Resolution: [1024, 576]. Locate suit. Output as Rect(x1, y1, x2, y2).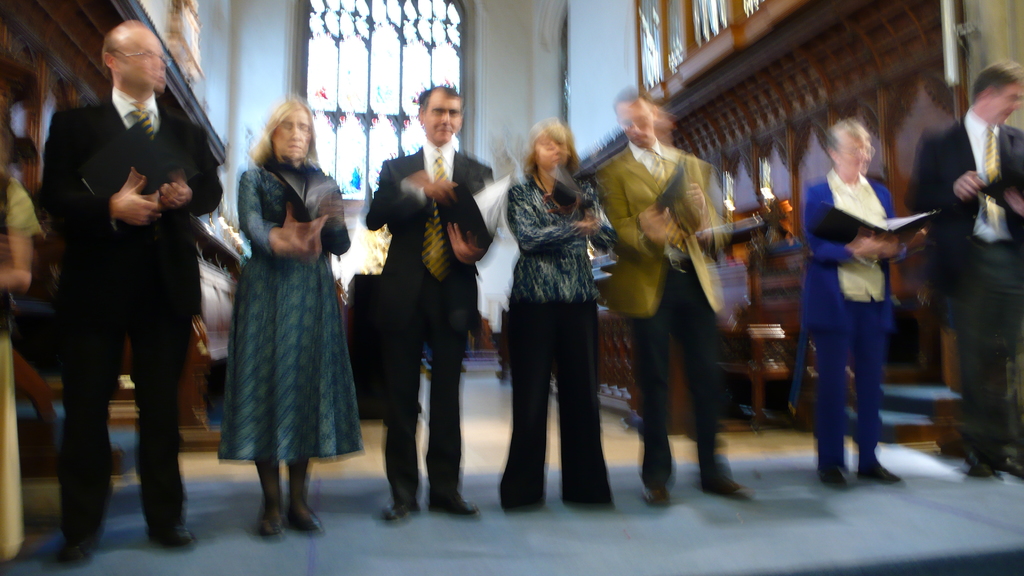
Rect(593, 140, 728, 487).
